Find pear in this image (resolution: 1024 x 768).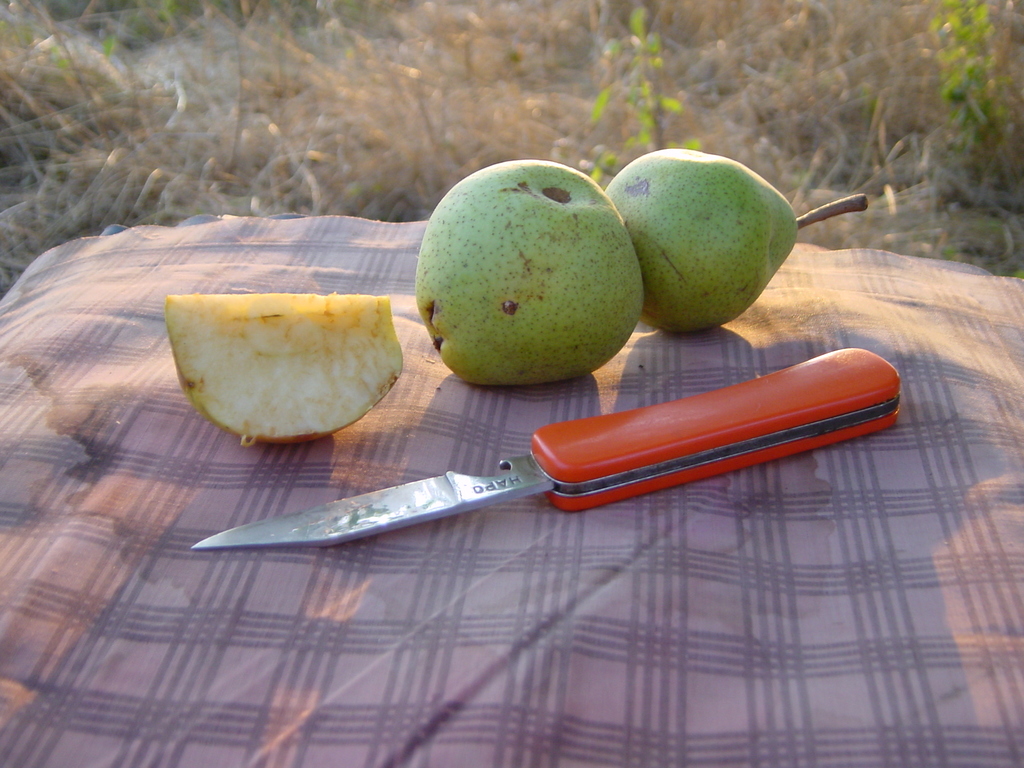
413/157/646/387.
